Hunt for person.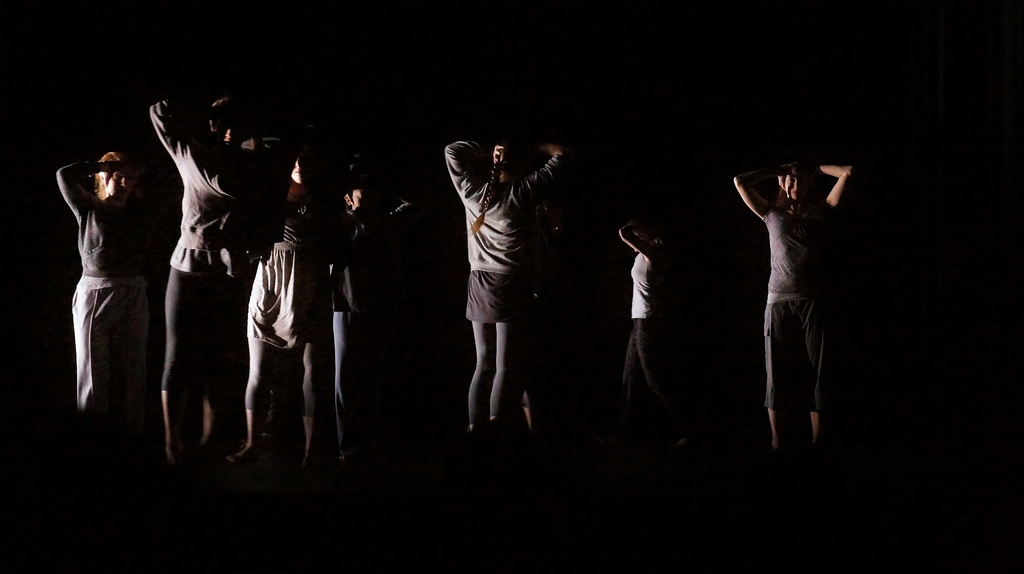
Hunted down at <box>733,148,852,455</box>.
